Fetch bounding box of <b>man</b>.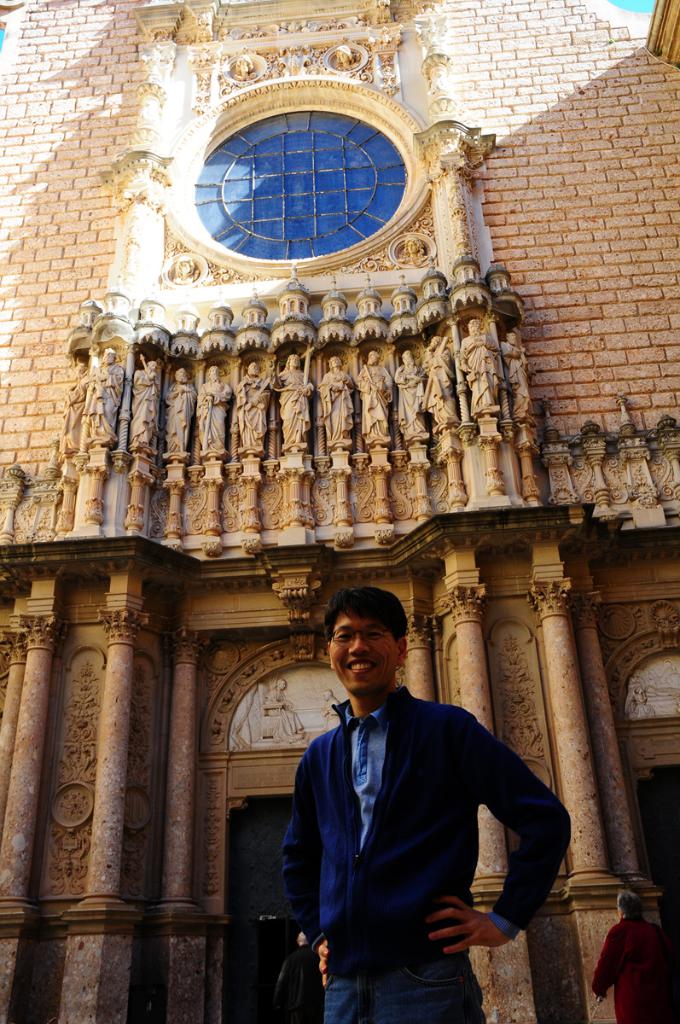
Bbox: (271,608,563,1020).
